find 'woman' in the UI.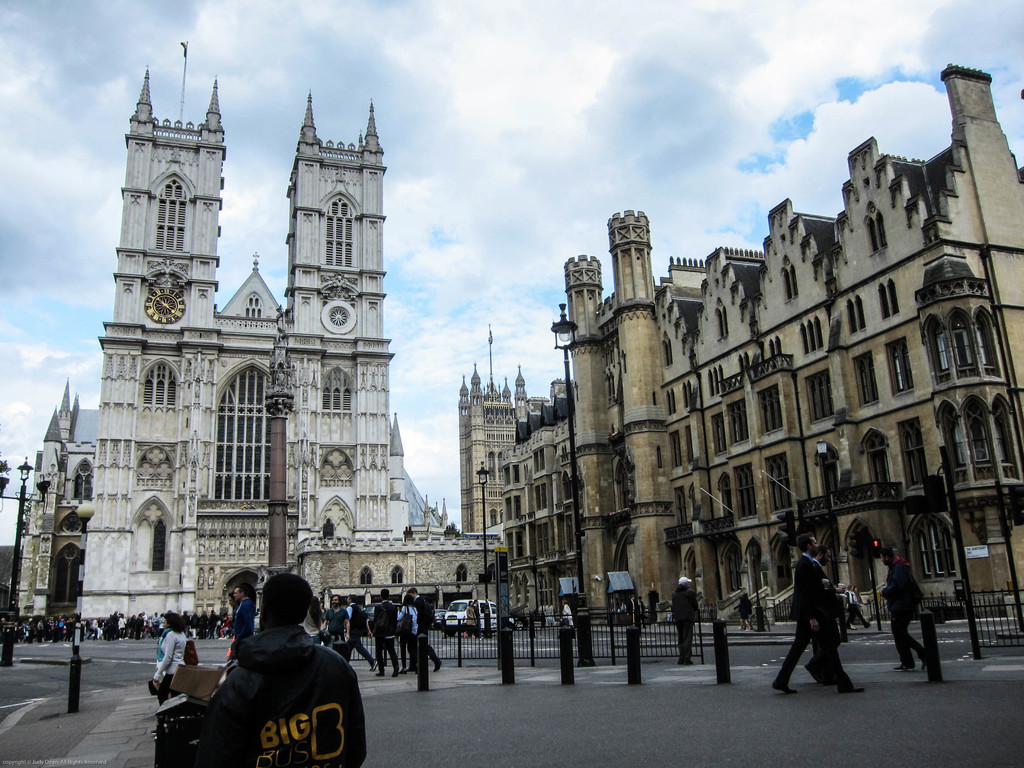
UI element at l=305, t=598, r=323, b=643.
